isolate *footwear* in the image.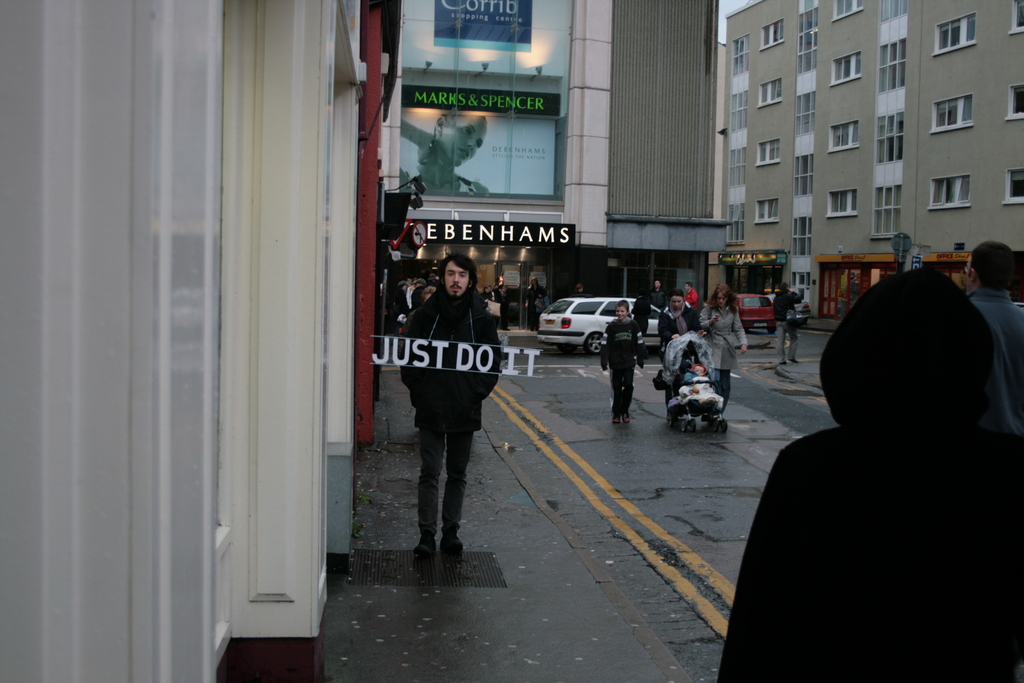
Isolated region: pyautogui.locateOnScreen(413, 532, 438, 557).
